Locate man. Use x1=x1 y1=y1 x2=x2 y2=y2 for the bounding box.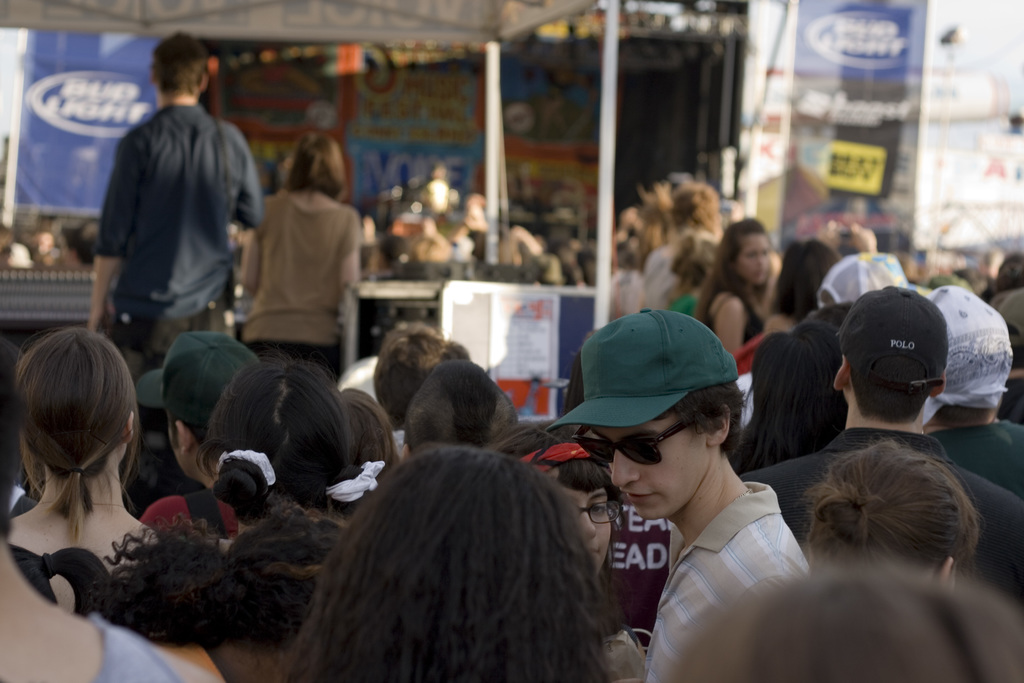
x1=136 y1=325 x2=264 y2=548.
